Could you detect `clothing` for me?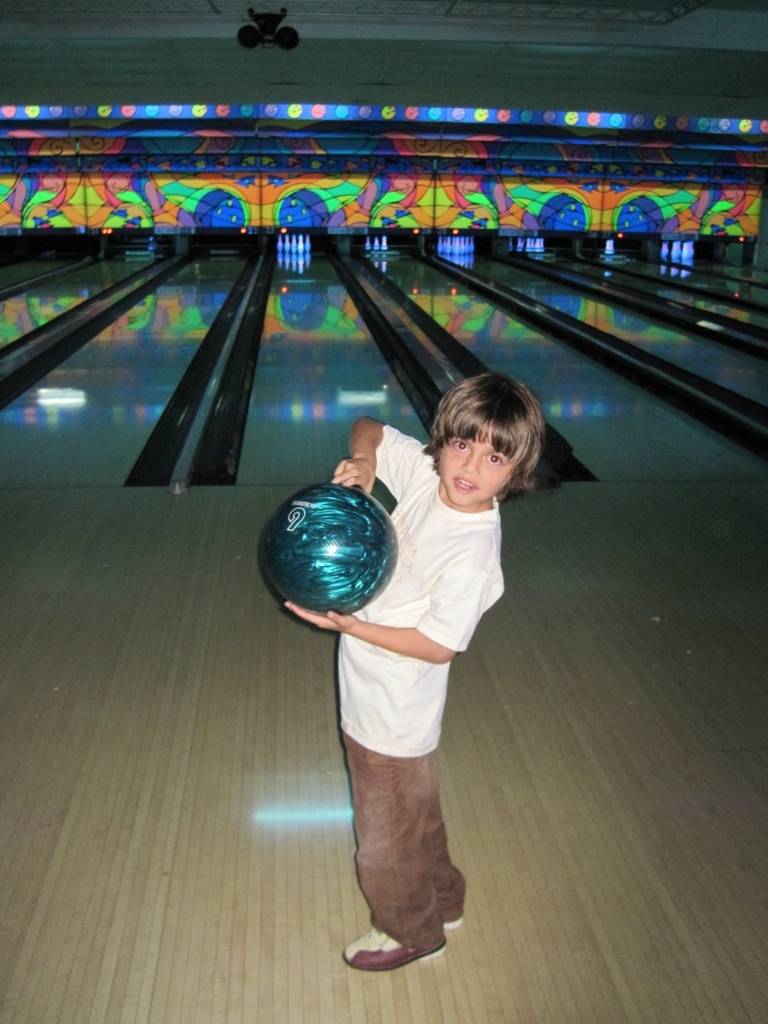
Detection result: <box>335,426,505,953</box>.
